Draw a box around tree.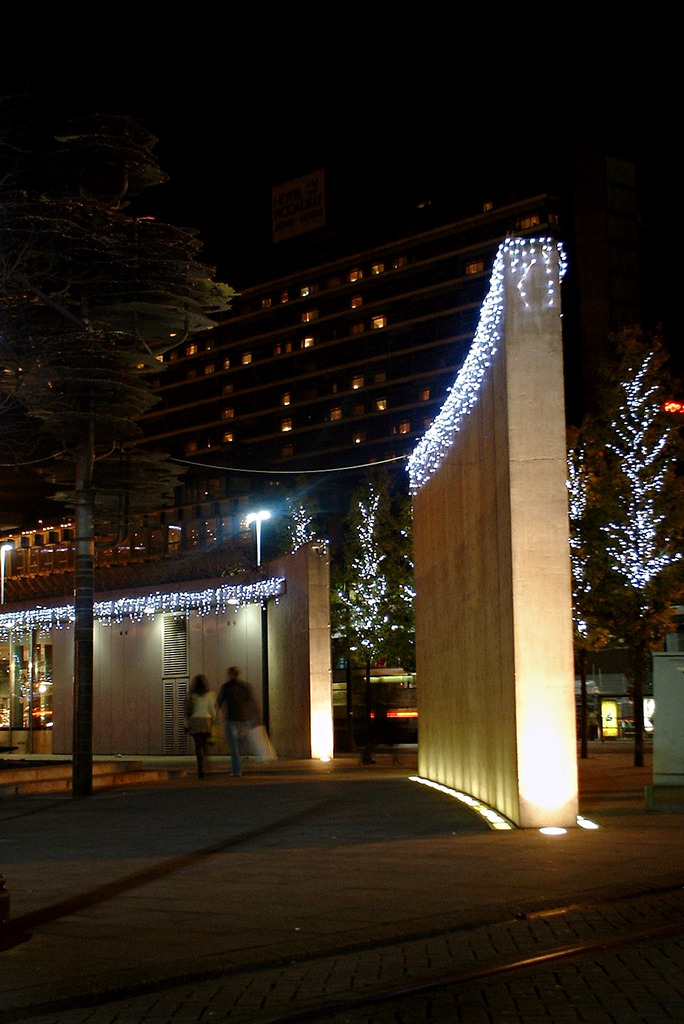
x1=285 y1=490 x2=339 y2=553.
